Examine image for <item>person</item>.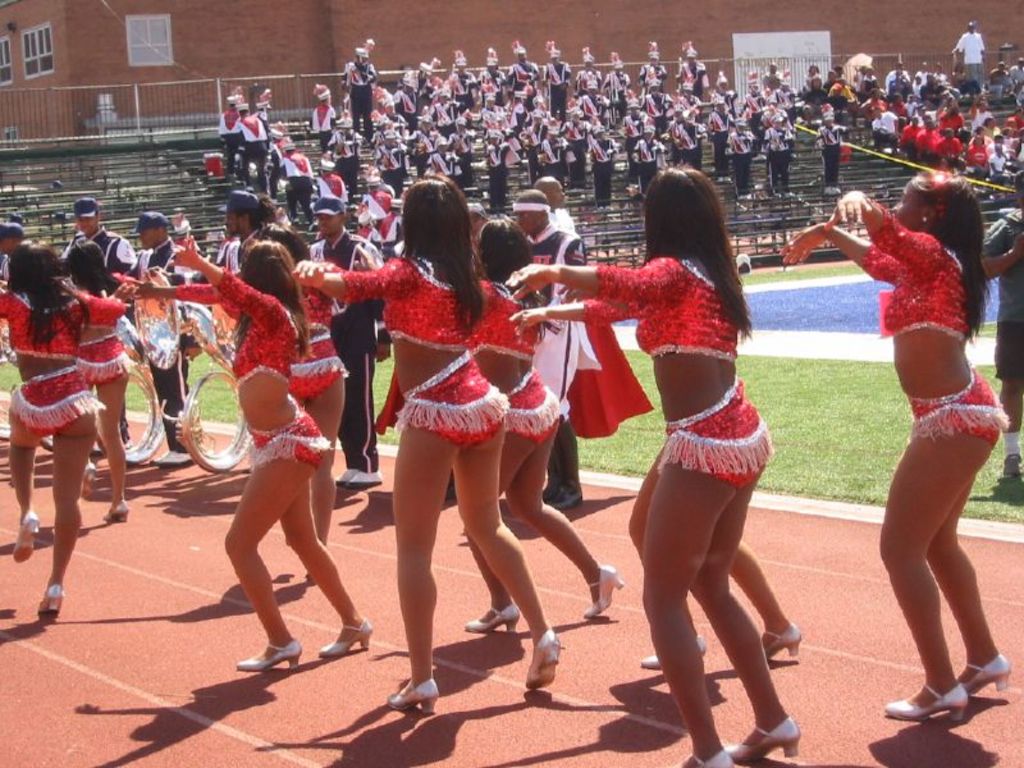
Examination result: select_region(64, 238, 131, 521).
